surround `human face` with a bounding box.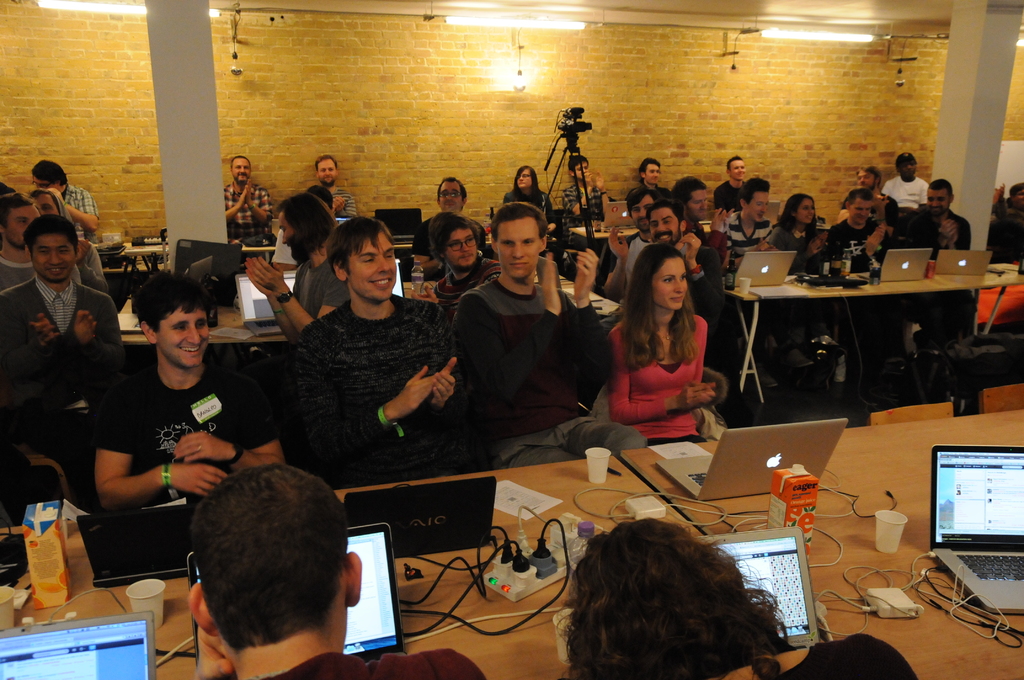
locate(495, 219, 545, 280).
